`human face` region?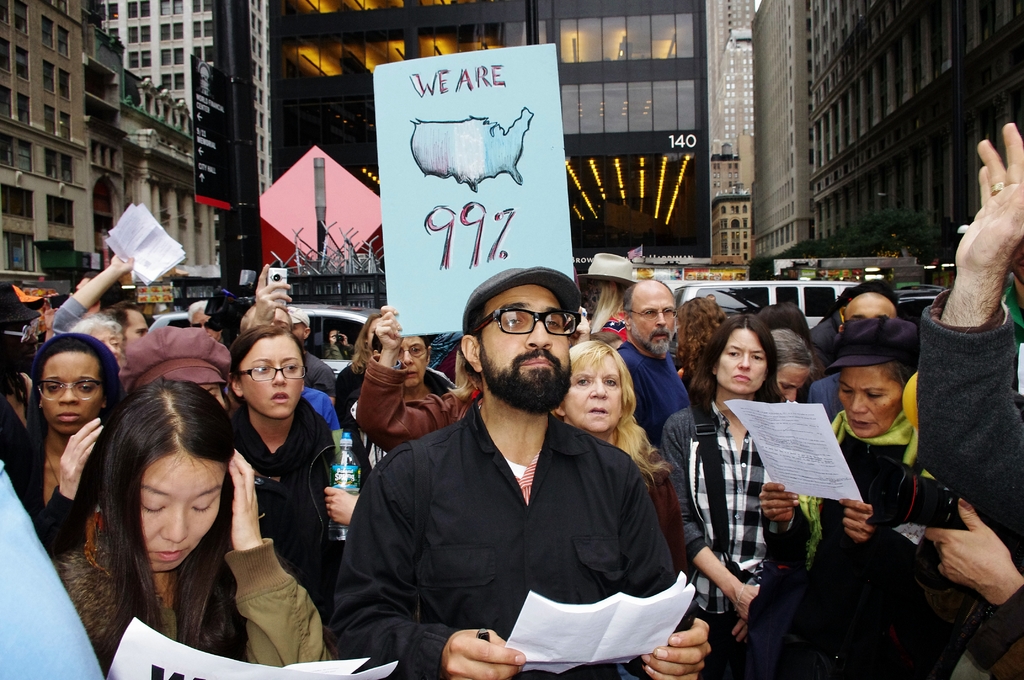
774/360/811/403
